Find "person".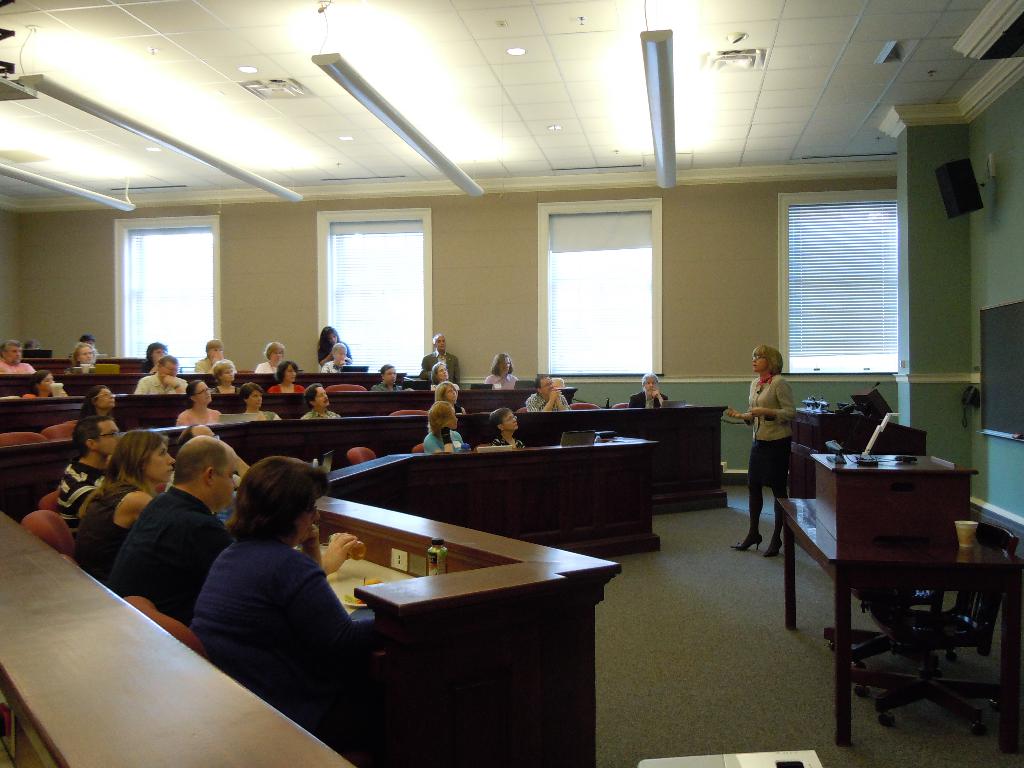
x1=205, y1=352, x2=242, y2=396.
